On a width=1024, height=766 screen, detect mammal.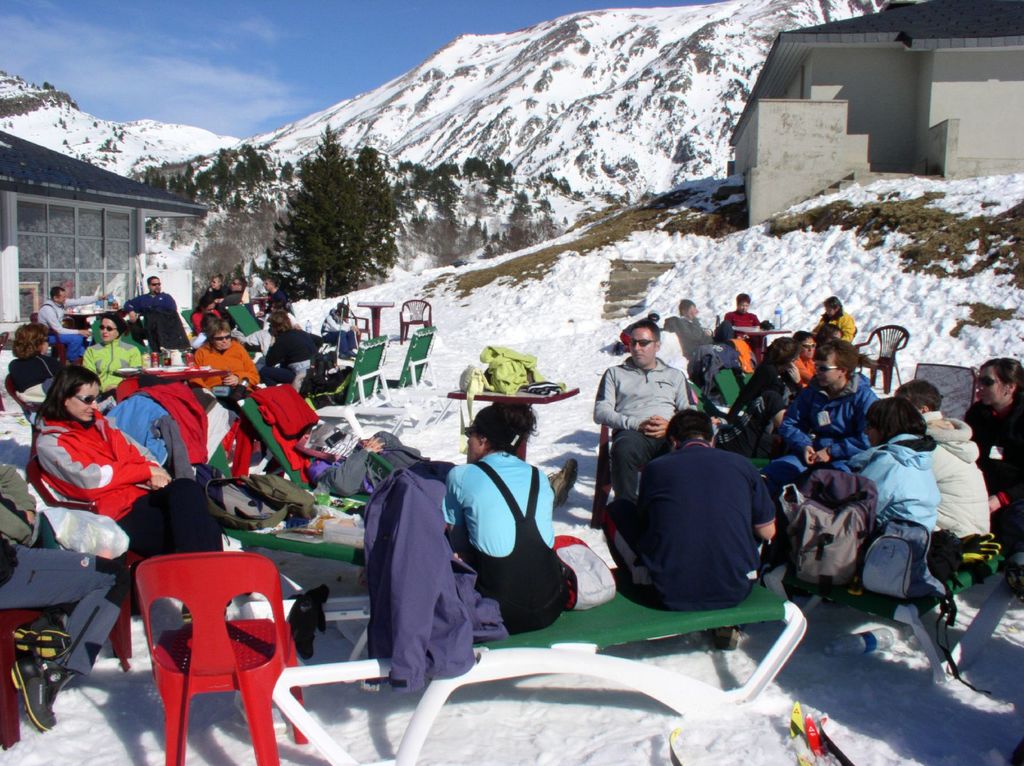
<bbox>259, 275, 285, 310</bbox>.
